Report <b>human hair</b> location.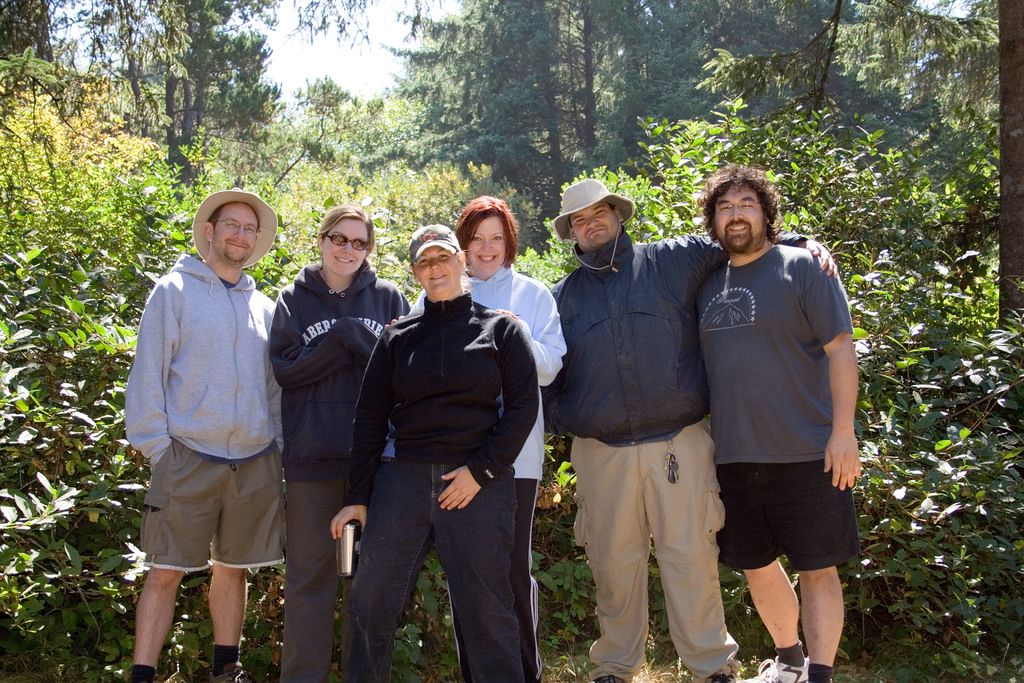
Report: [x1=698, y1=159, x2=778, y2=242].
